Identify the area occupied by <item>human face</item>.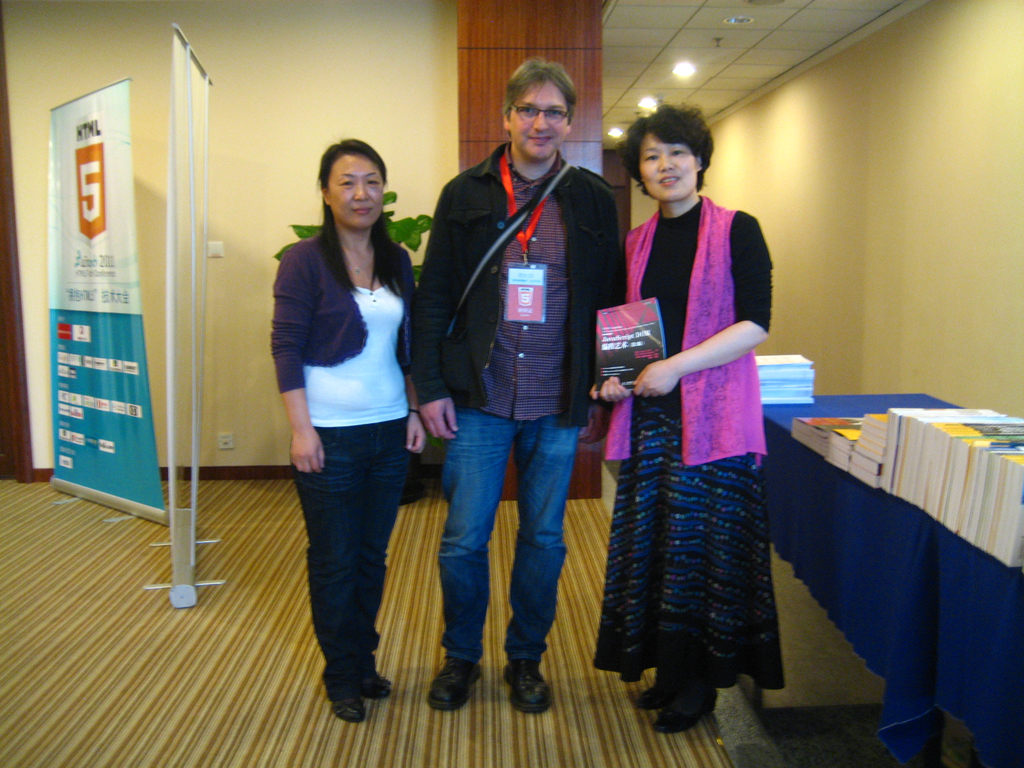
Area: [x1=330, y1=156, x2=388, y2=221].
